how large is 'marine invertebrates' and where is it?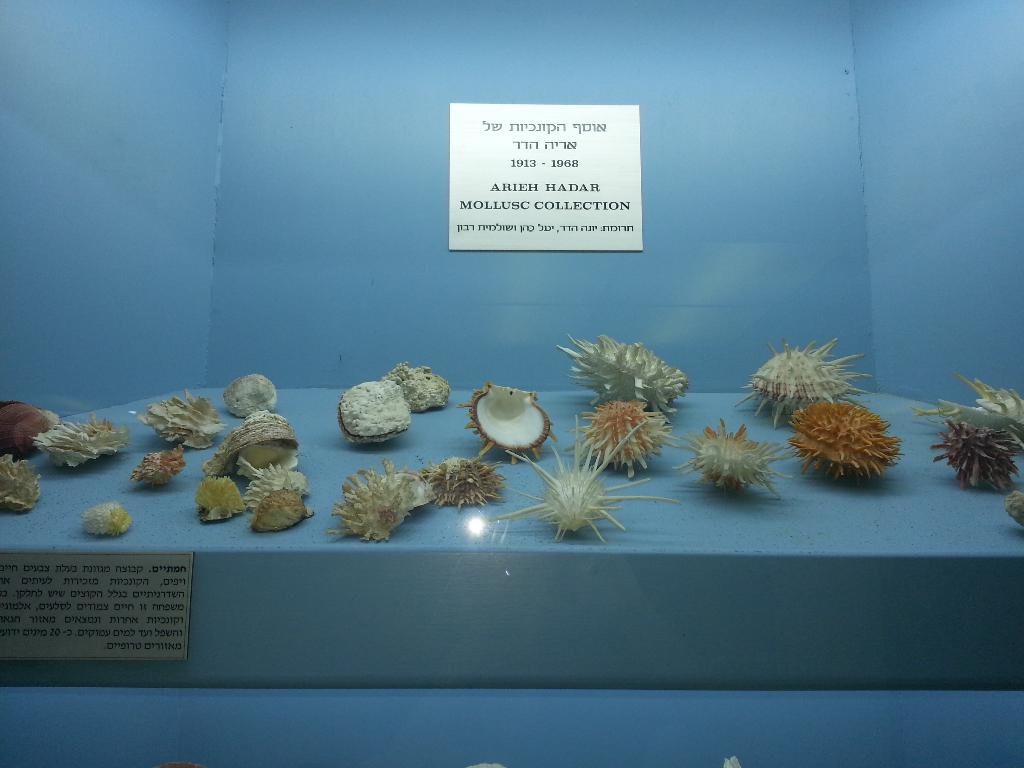
Bounding box: BBox(564, 394, 662, 477).
